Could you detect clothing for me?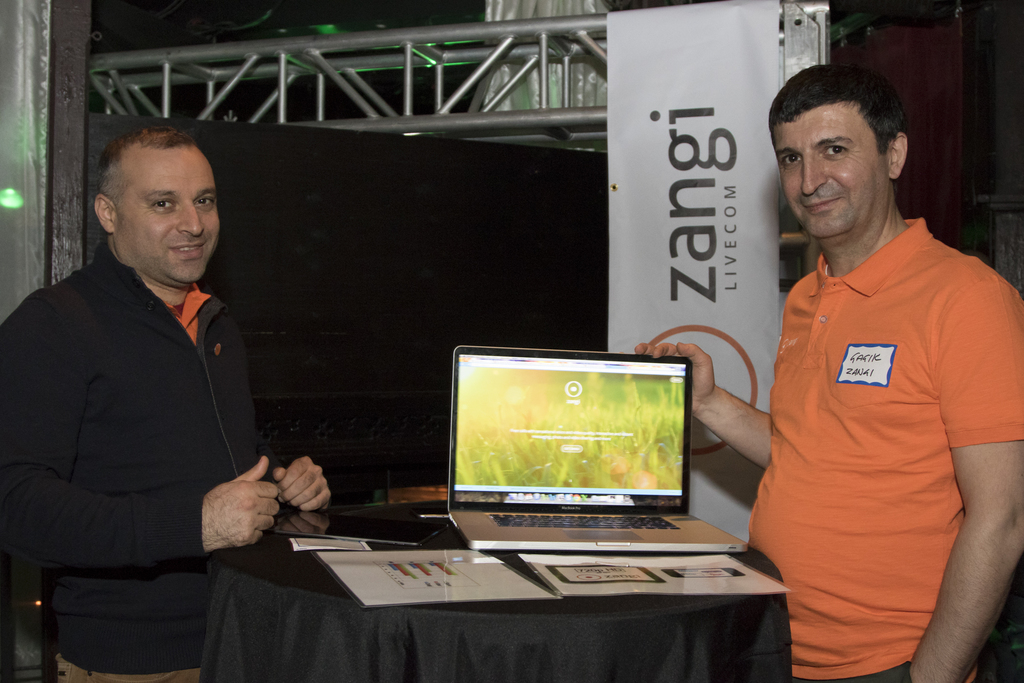
Detection result: [x1=0, y1=239, x2=285, y2=682].
